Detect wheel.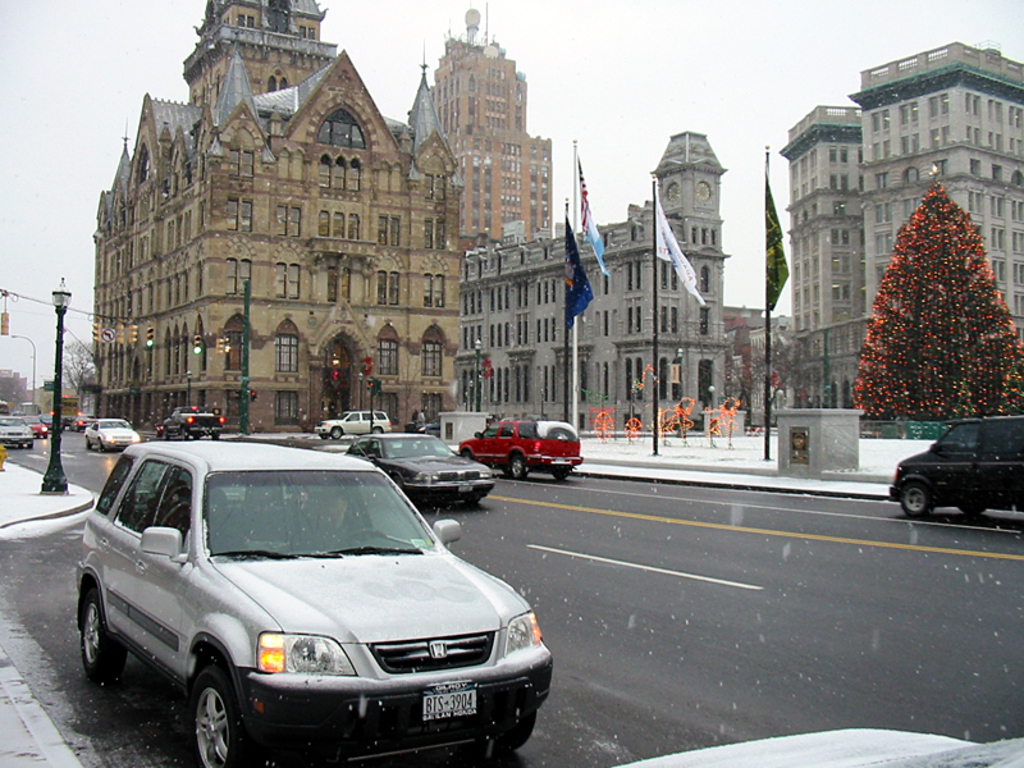
Detected at bbox=(900, 484, 936, 518).
